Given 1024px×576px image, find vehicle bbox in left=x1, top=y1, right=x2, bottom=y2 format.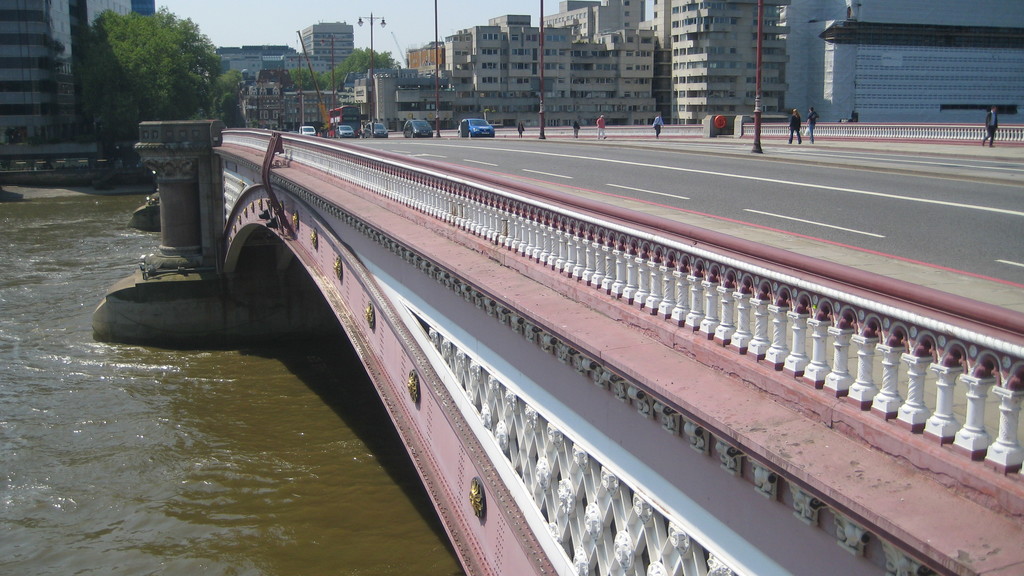
left=335, top=122, right=356, bottom=141.
